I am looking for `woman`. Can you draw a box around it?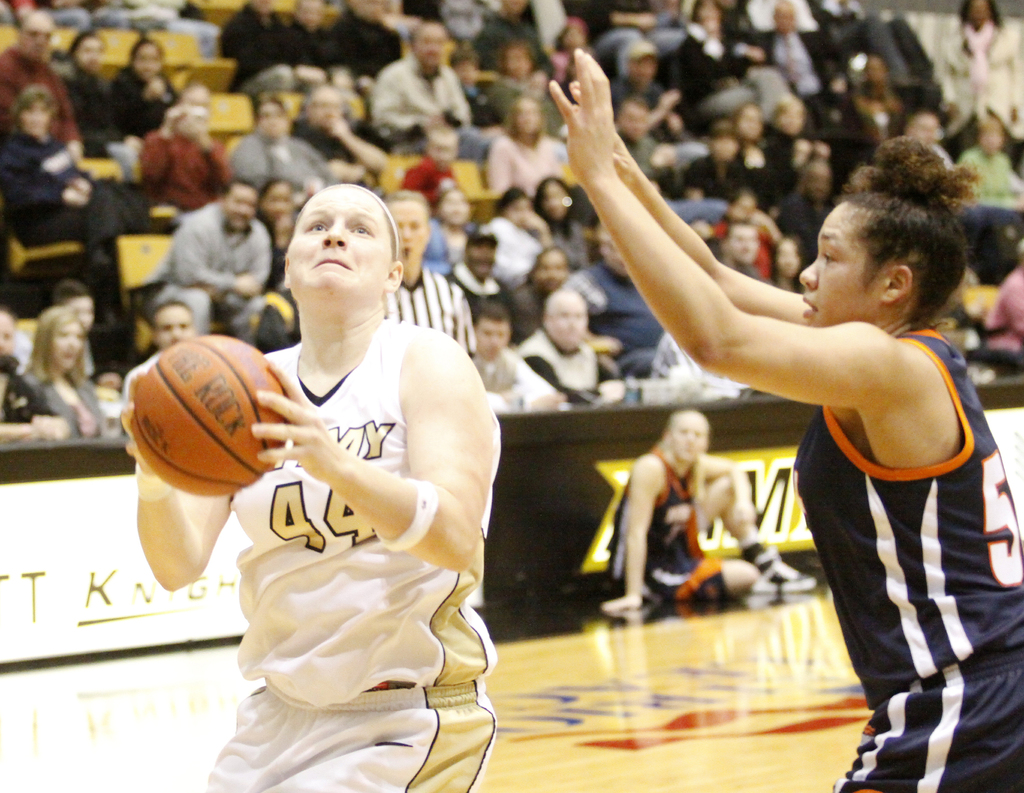
Sure, the bounding box is [941,0,1023,145].
